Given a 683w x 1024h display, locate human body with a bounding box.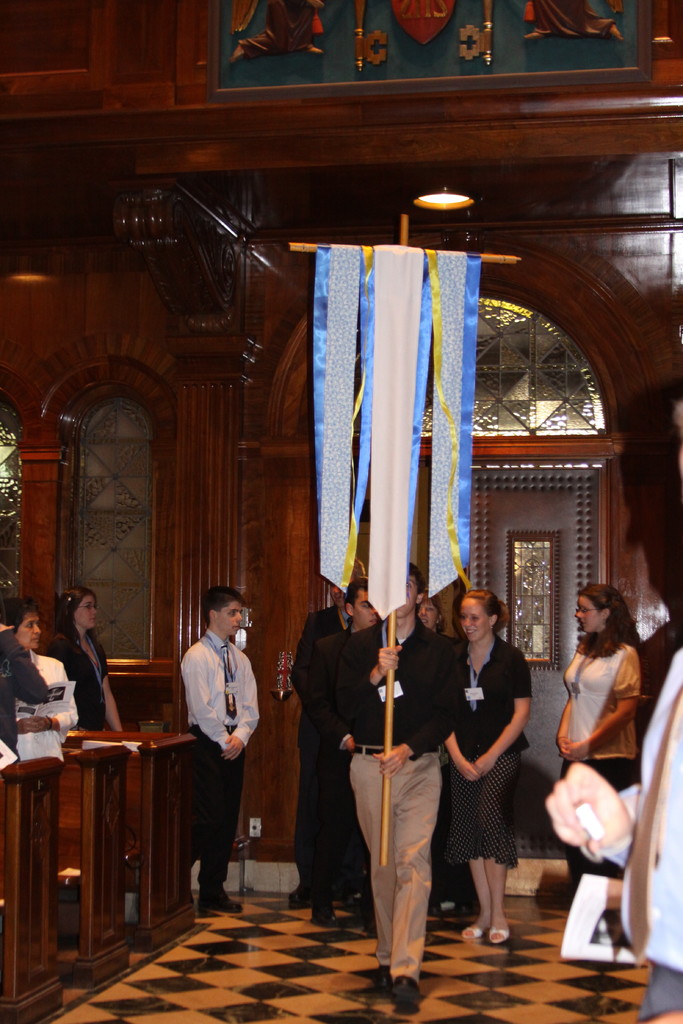
Located: <bbox>4, 591, 85, 767</bbox>.
